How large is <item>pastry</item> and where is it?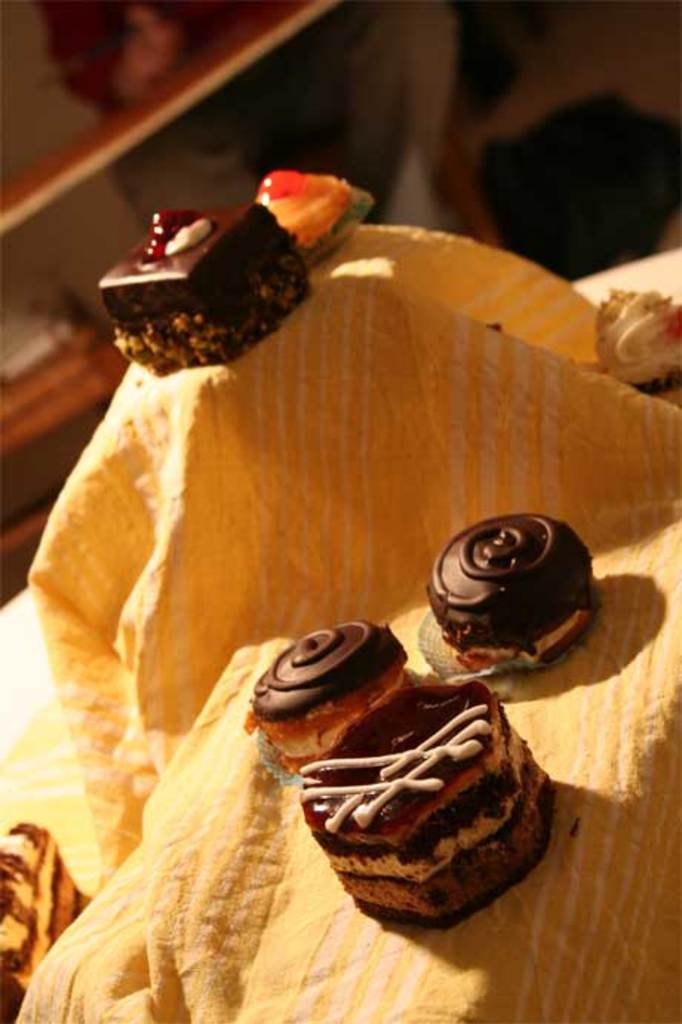
Bounding box: select_region(4, 830, 90, 1023).
